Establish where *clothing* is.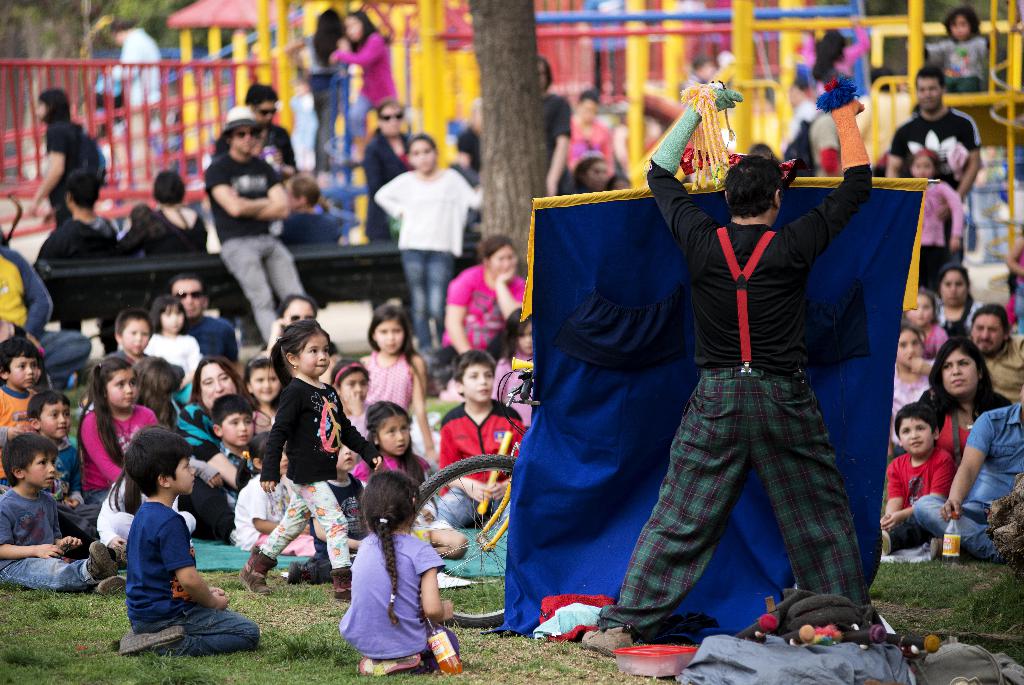
Established at left=536, top=93, right=572, bottom=198.
